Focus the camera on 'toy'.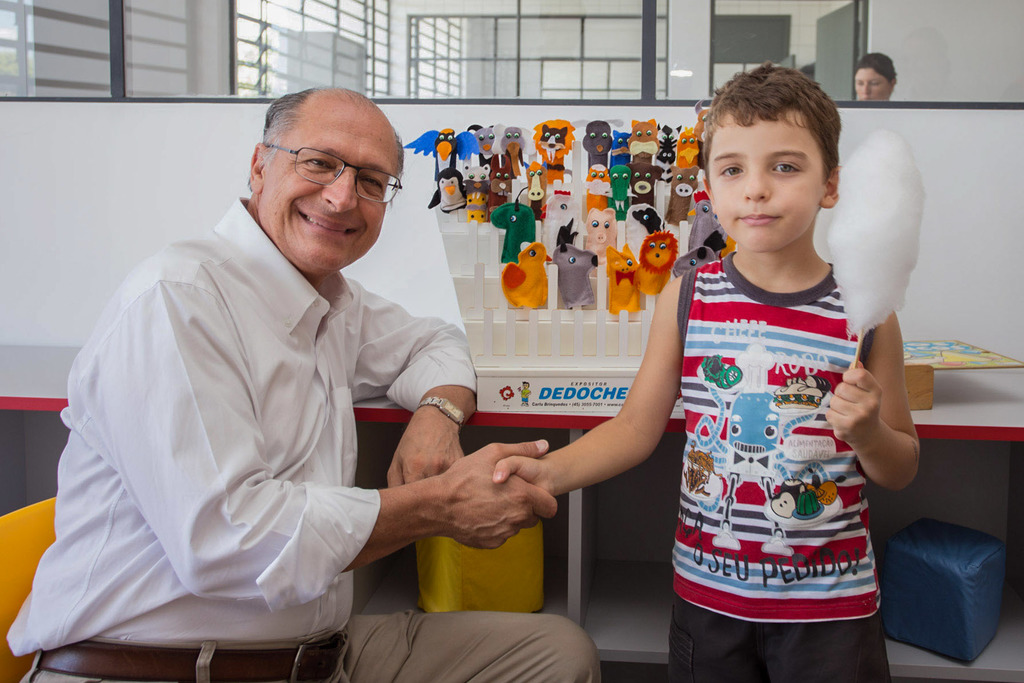
Focus region: 416,115,490,218.
